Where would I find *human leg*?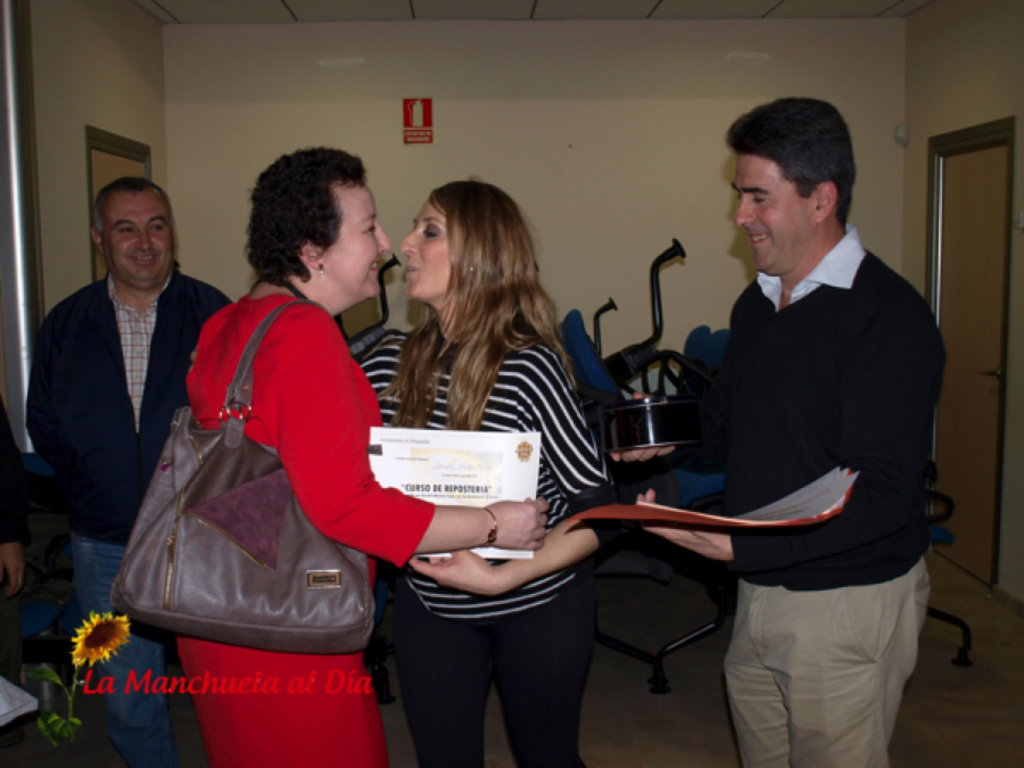
At 400 589 499 767.
